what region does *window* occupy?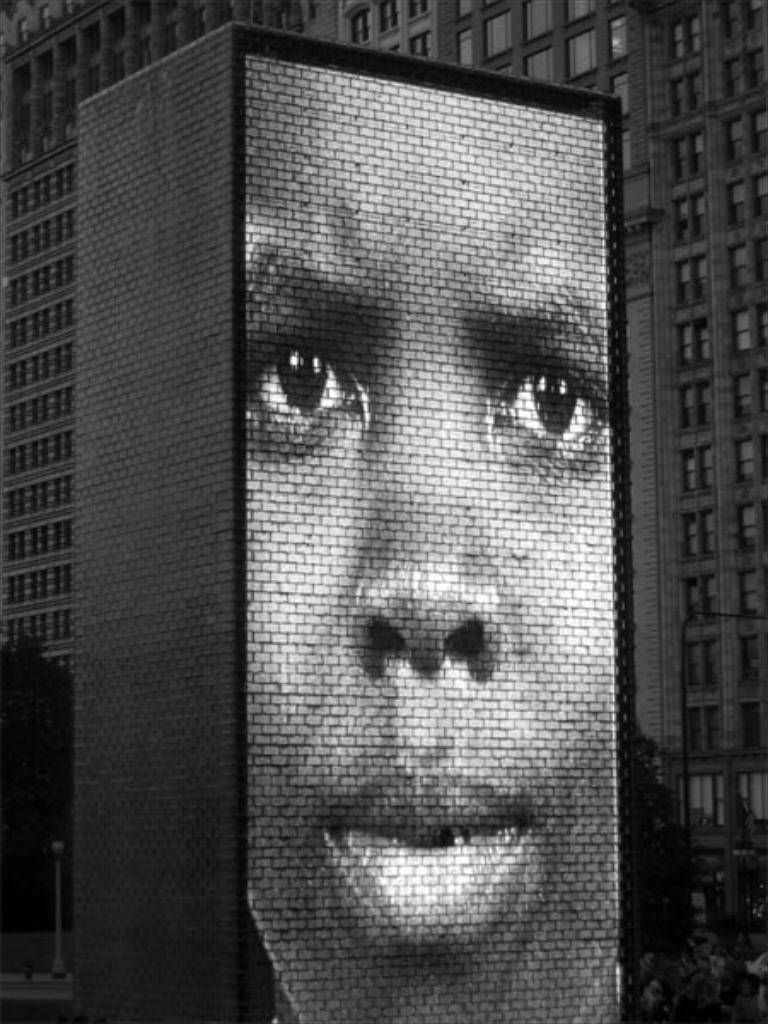
(19, 186, 38, 215).
